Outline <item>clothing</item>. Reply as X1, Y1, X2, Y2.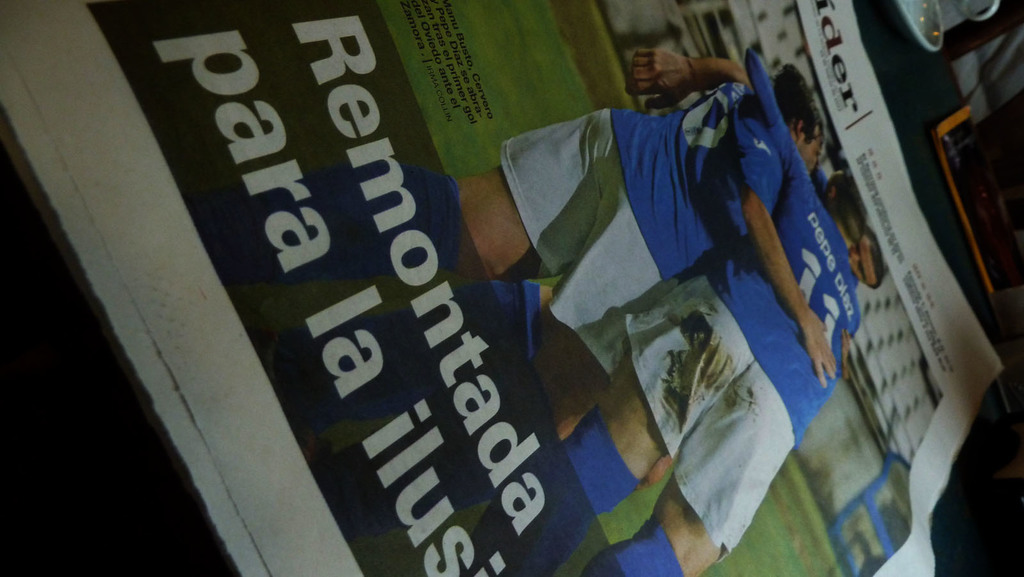
624, 49, 859, 557.
